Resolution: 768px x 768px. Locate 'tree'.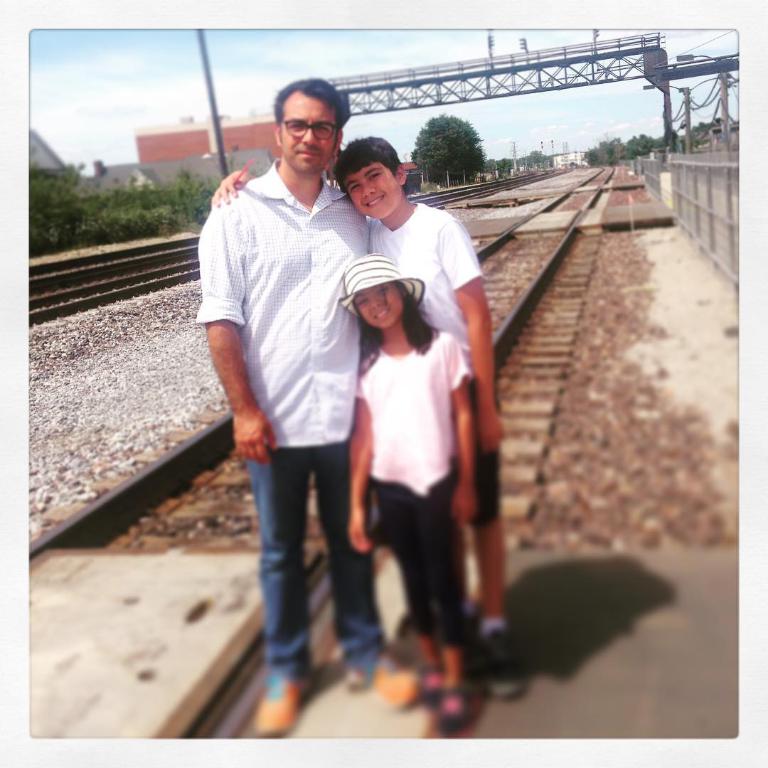
box(29, 153, 208, 250).
